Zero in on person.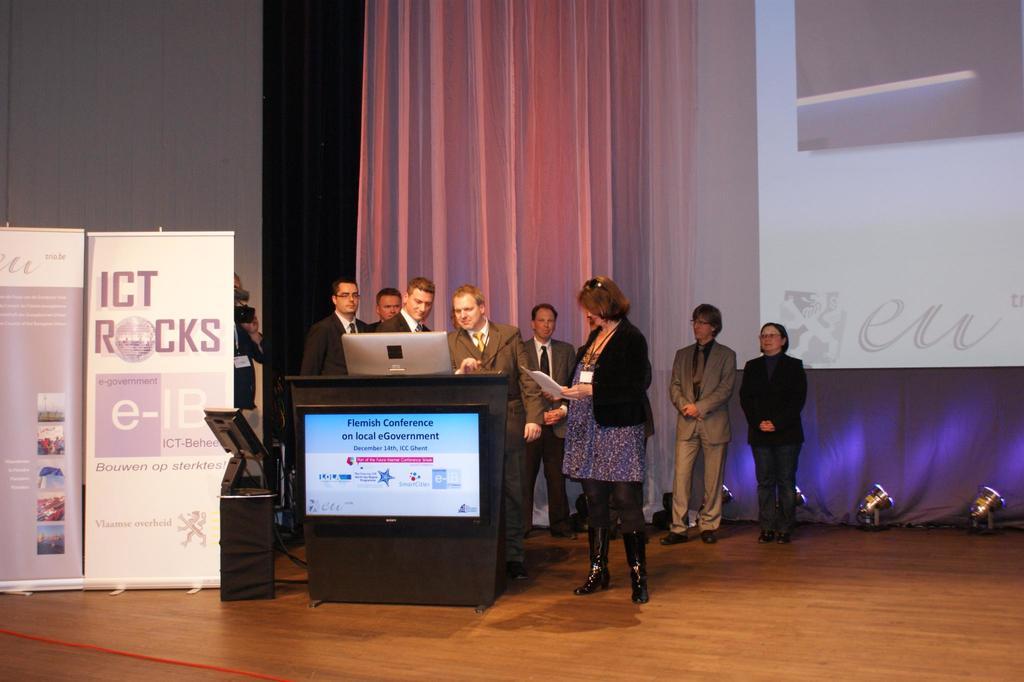
Zeroed in: x1=522, y1=299, x2=578, y2=536.
